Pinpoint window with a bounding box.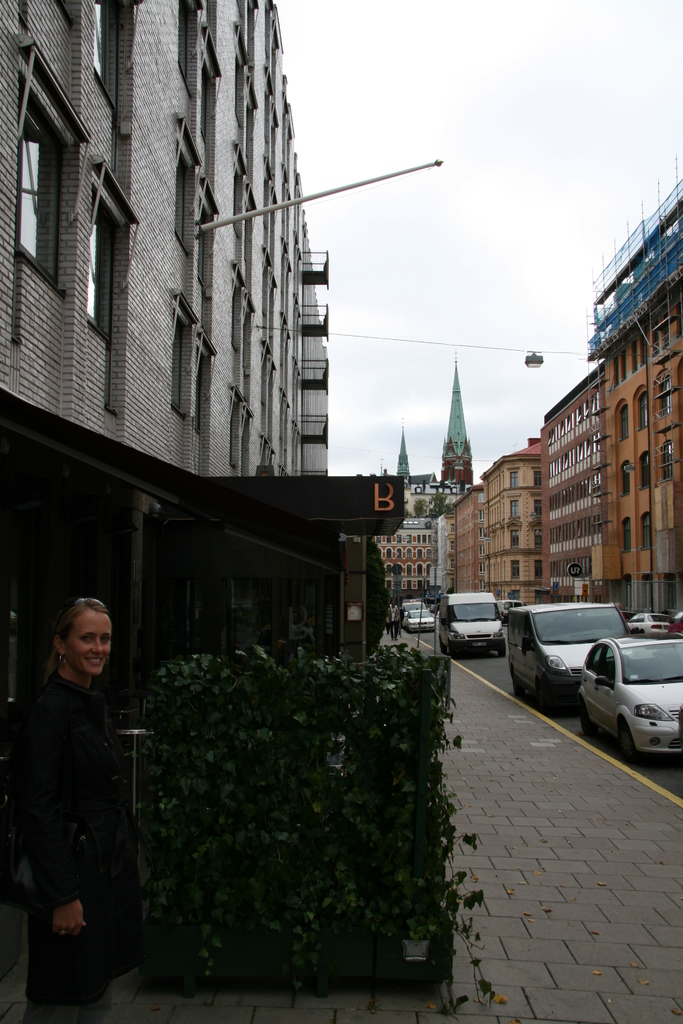
{"x1": 478, "y1": 490, "x2": 483, "y2": 501}.
